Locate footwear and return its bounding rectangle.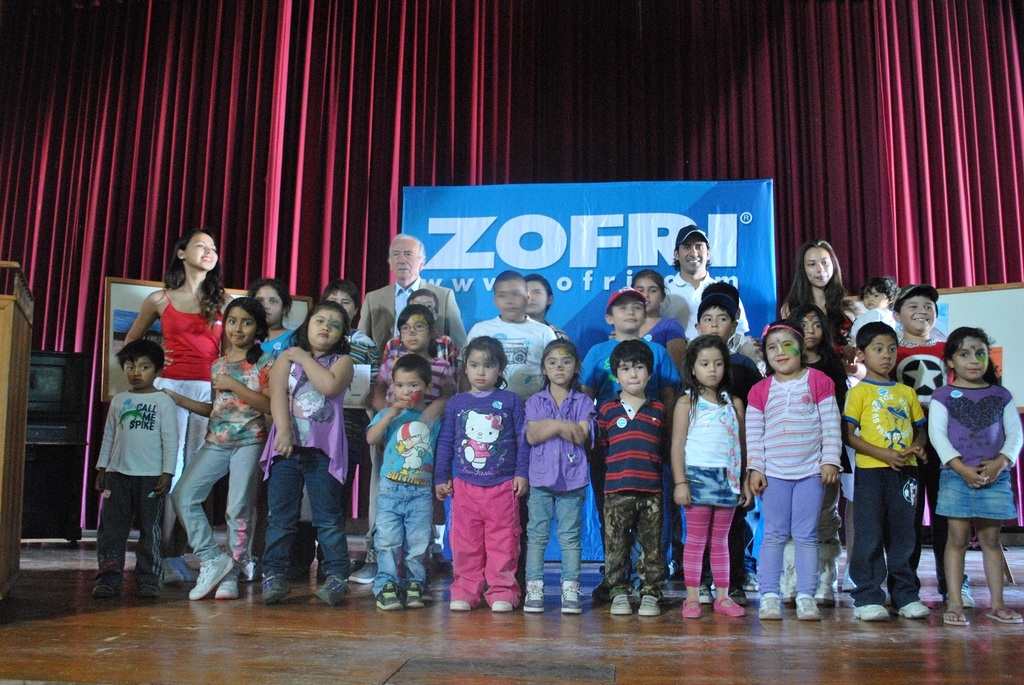
bbox(757, 592, 782, 623).
